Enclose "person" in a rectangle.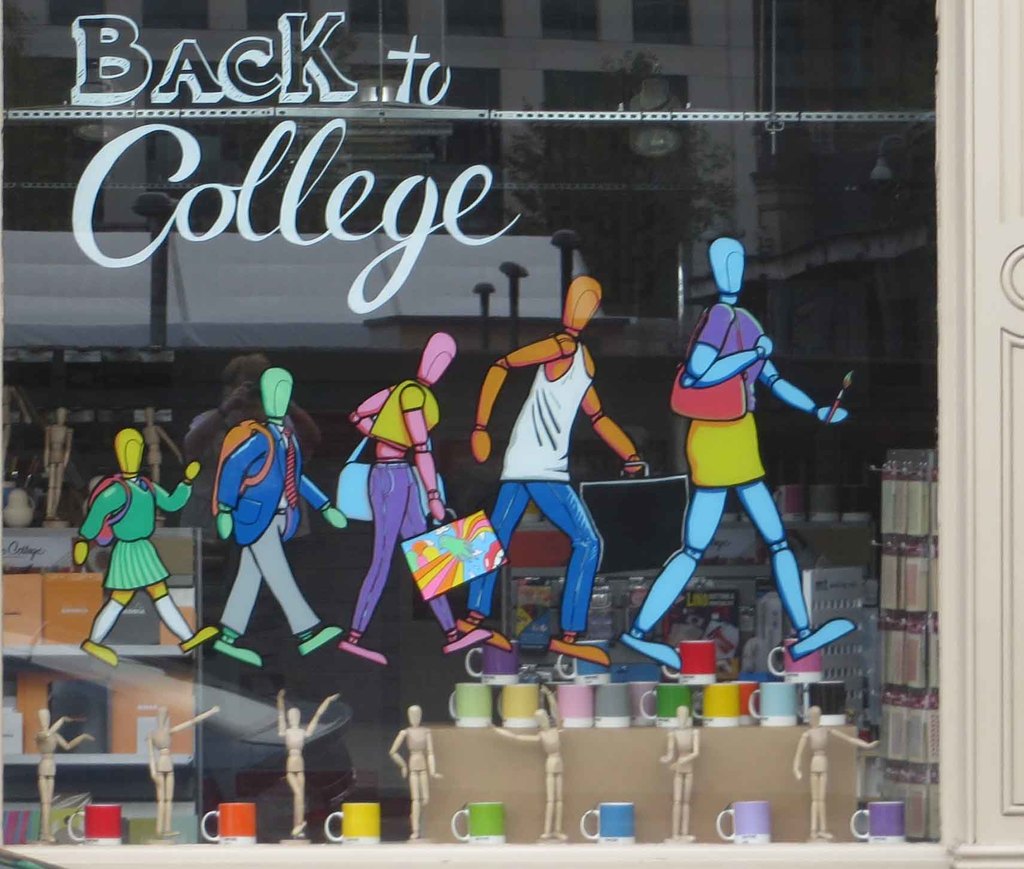
<box>456,272,645,669</box>.
